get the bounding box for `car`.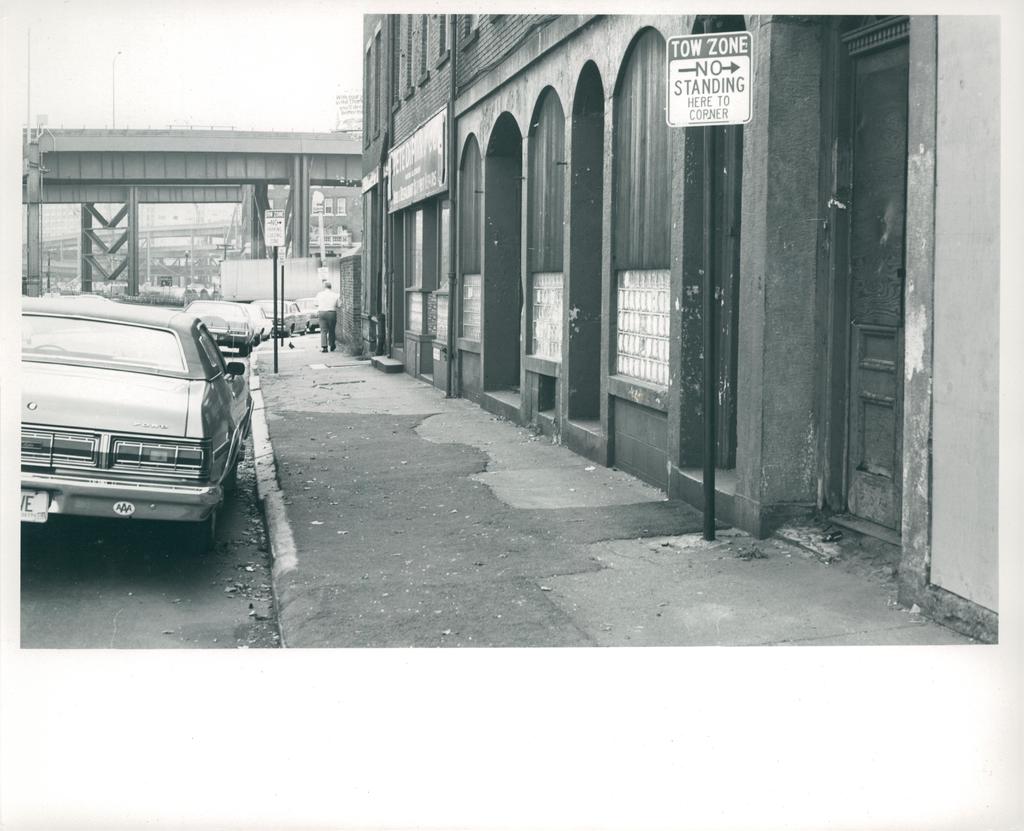
left=261, top=298, right=313, bottom=335.
